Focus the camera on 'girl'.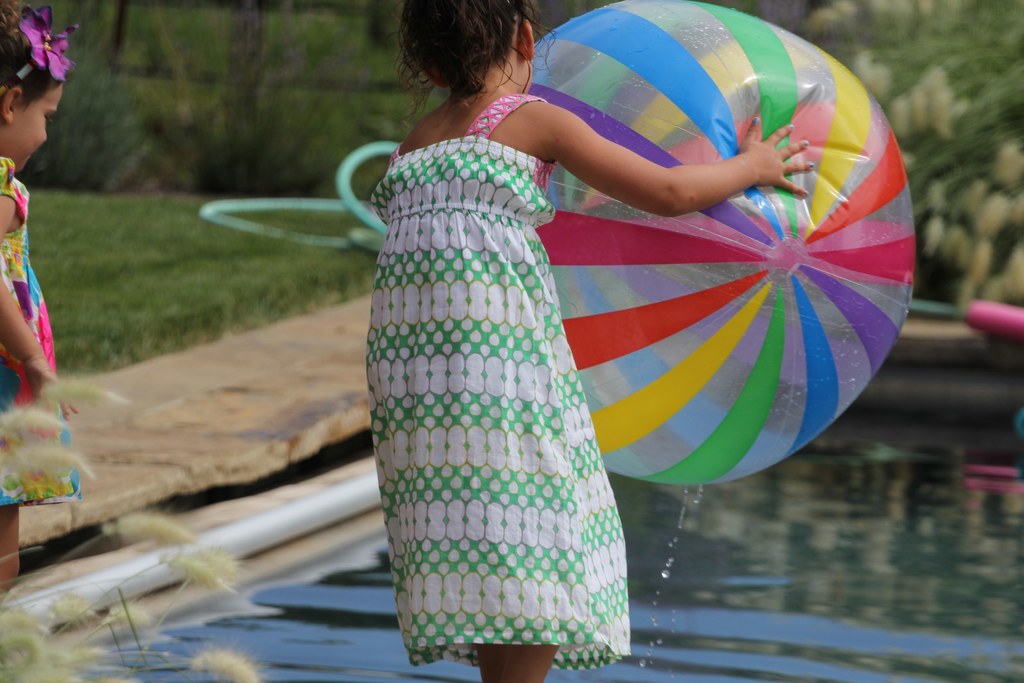
Focus region: bbox=[0, 0, 84, 591].
